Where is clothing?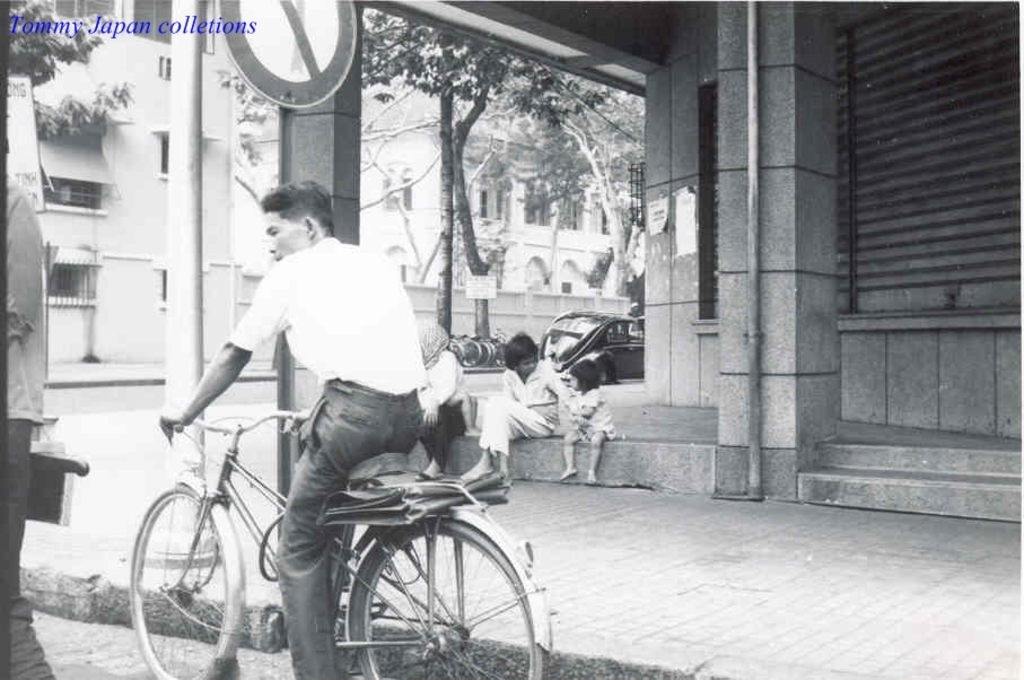
pyautogui.locateOnScreen(0, 171, 61, 679).
